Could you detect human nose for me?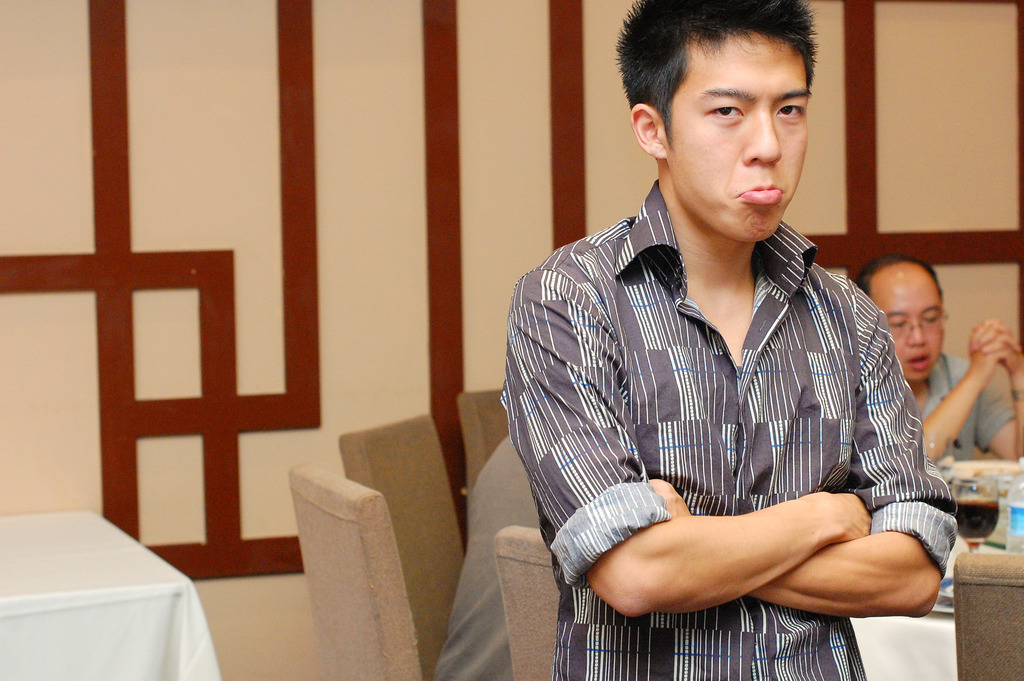
Detection result: rect(741, 106, 781, 167).
